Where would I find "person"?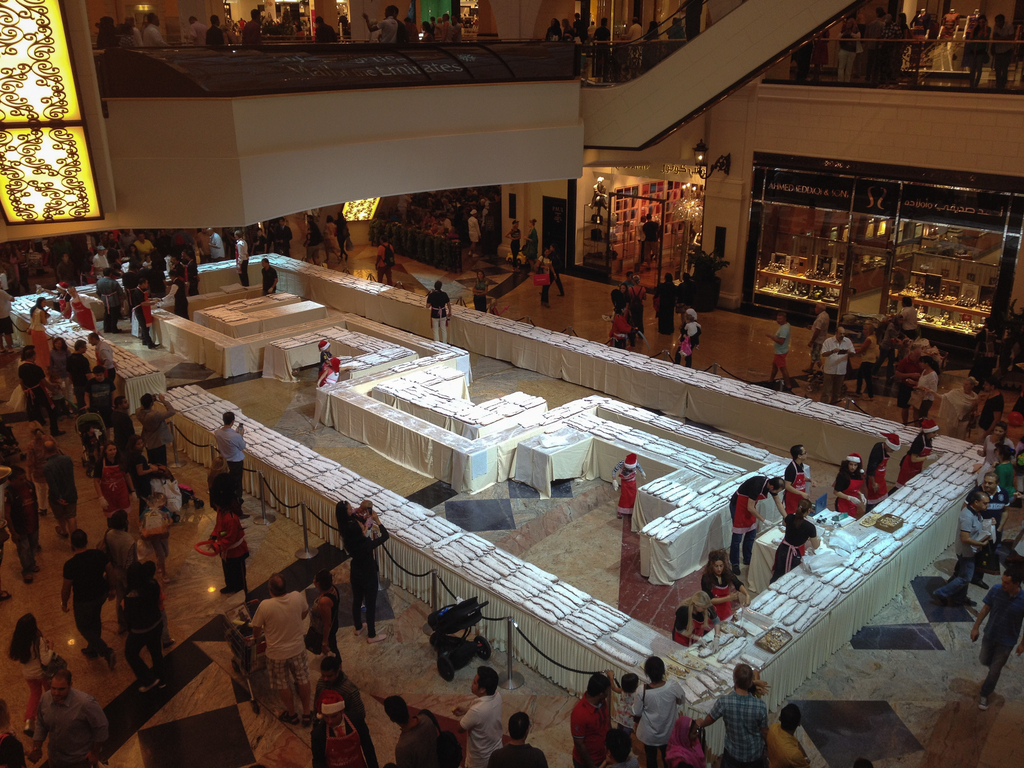
At {"left": 22, "top": 419, "right": 58, "bottom": 481}.
